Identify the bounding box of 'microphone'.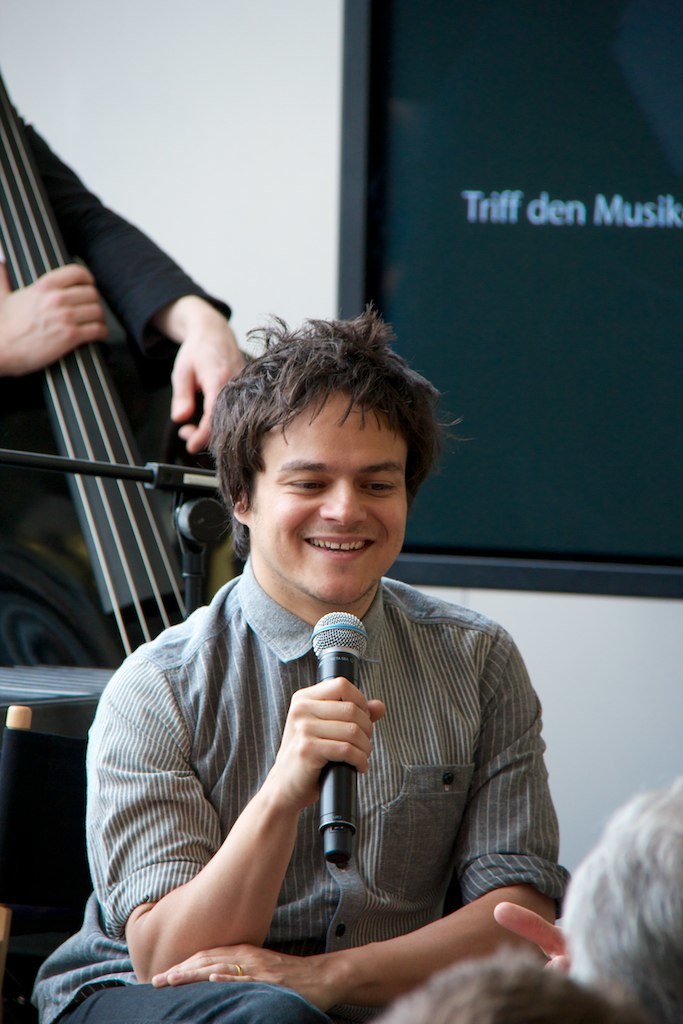
<bbox>307, 610, 368, 865</bbox>.
